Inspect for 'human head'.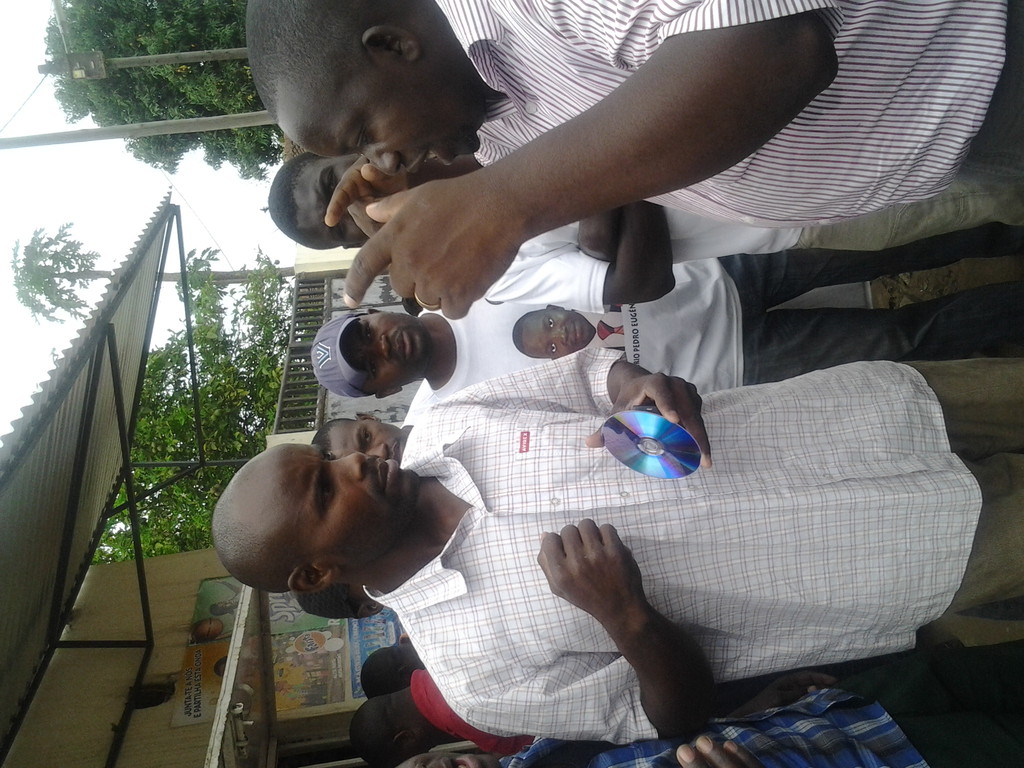
Inspection: rect(511, 308, 597, 360).
